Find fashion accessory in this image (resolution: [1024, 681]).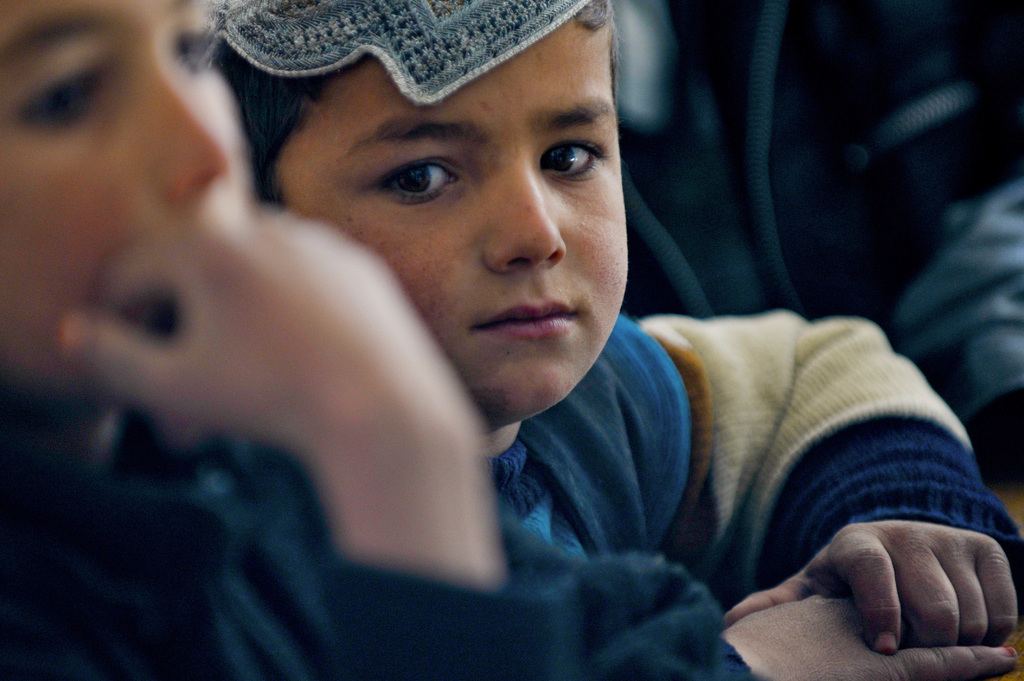
rect(202, 0, 593, 109).
